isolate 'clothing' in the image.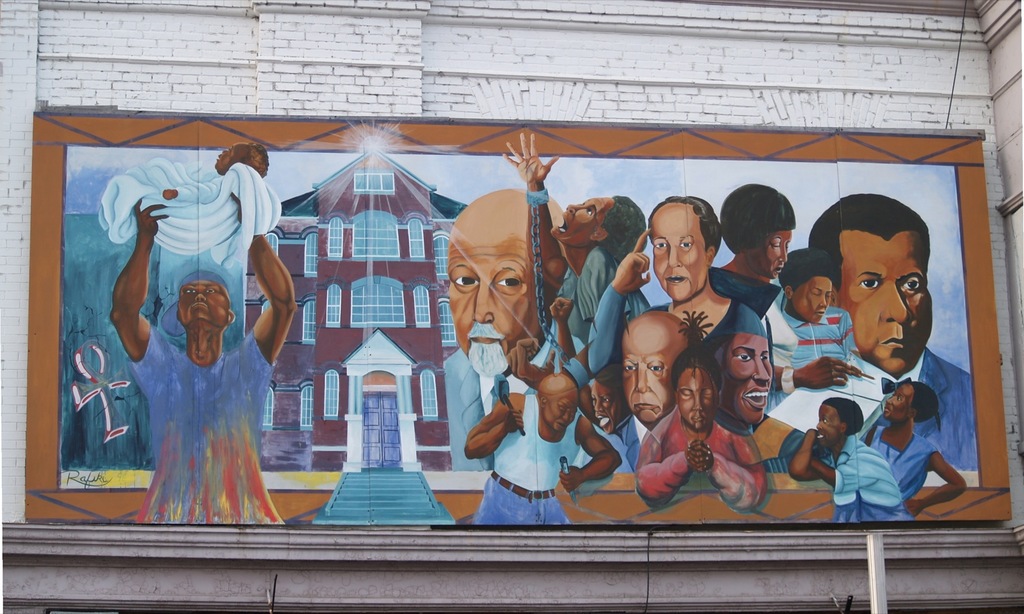
Isolated region: [left=744, top=414, right=822, bottom=487].
